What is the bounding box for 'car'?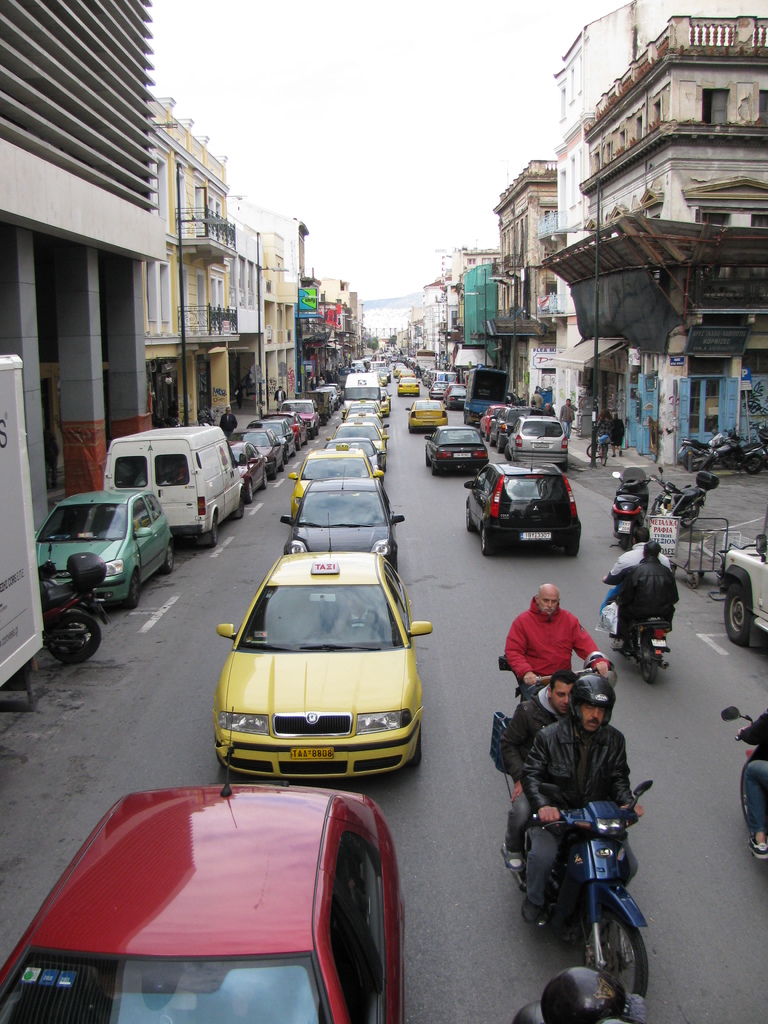
[x1=34, y1=489, x2=177, y2=609].
